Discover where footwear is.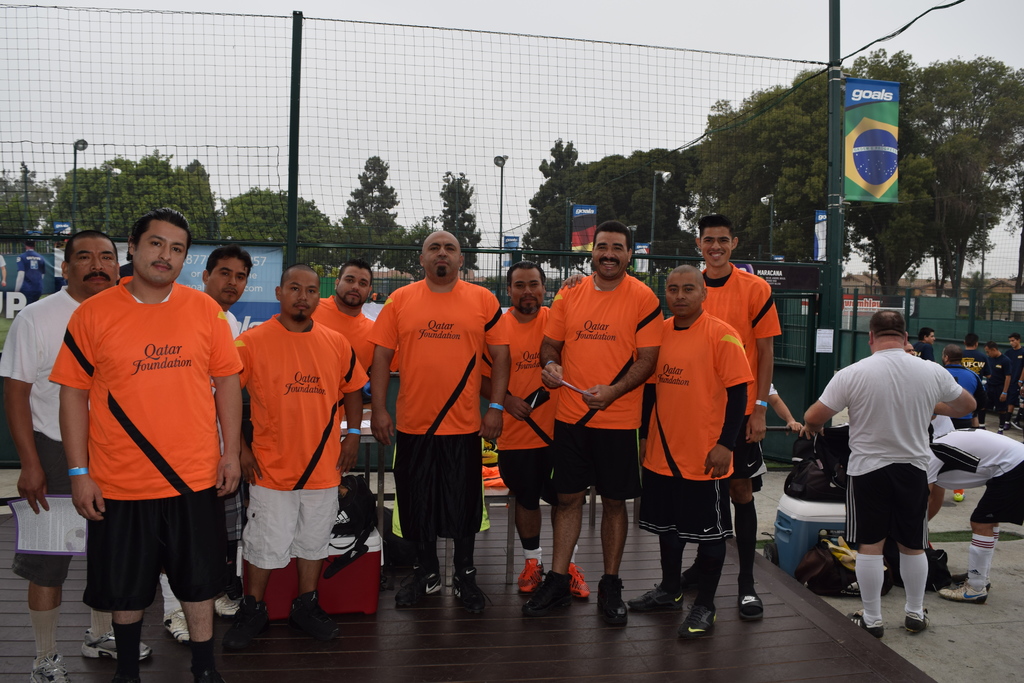
Discovered at (673, 556, 706, 588).
